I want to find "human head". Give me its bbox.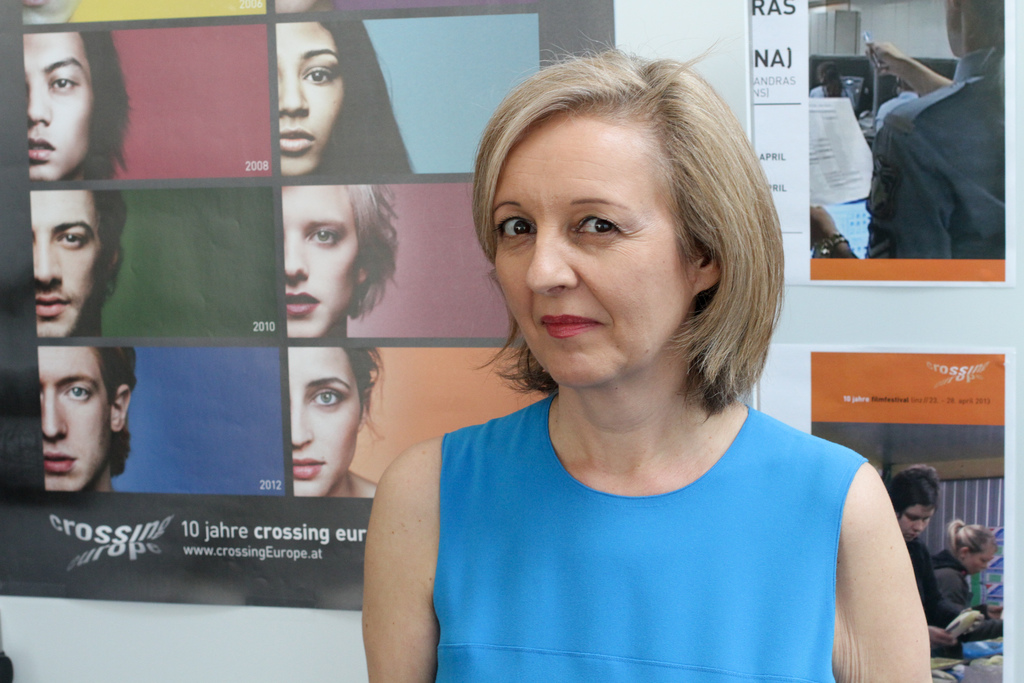
l=289, t=346, r=372, b=501.
